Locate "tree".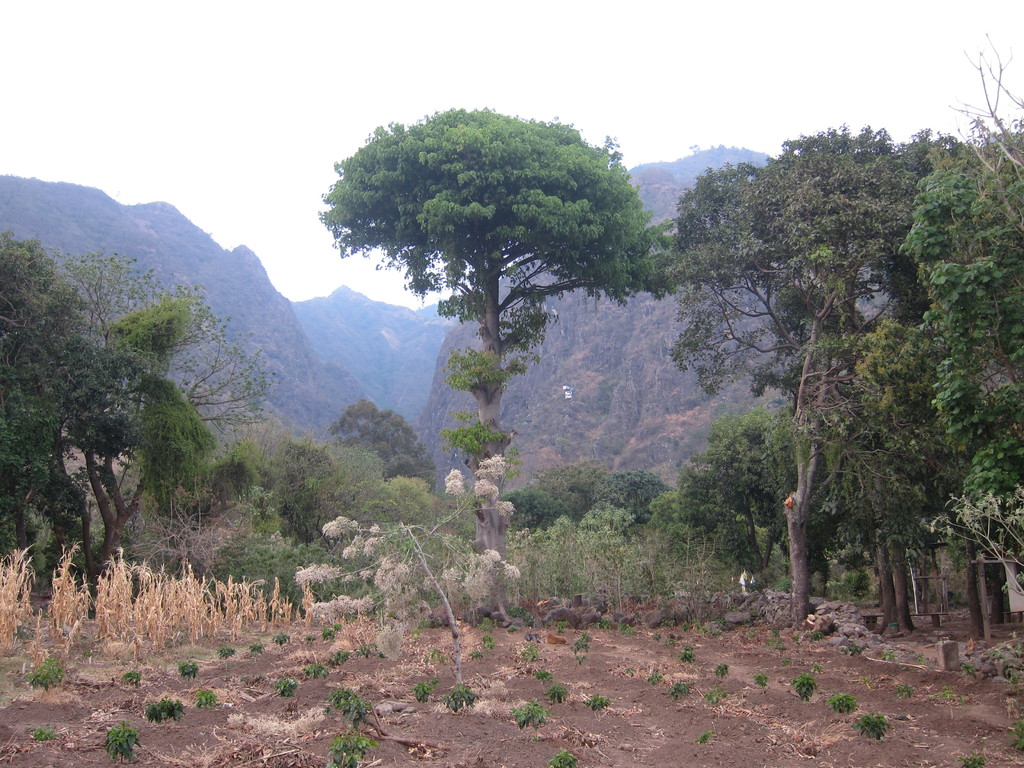
Bounding box: 330/436/382/518.
